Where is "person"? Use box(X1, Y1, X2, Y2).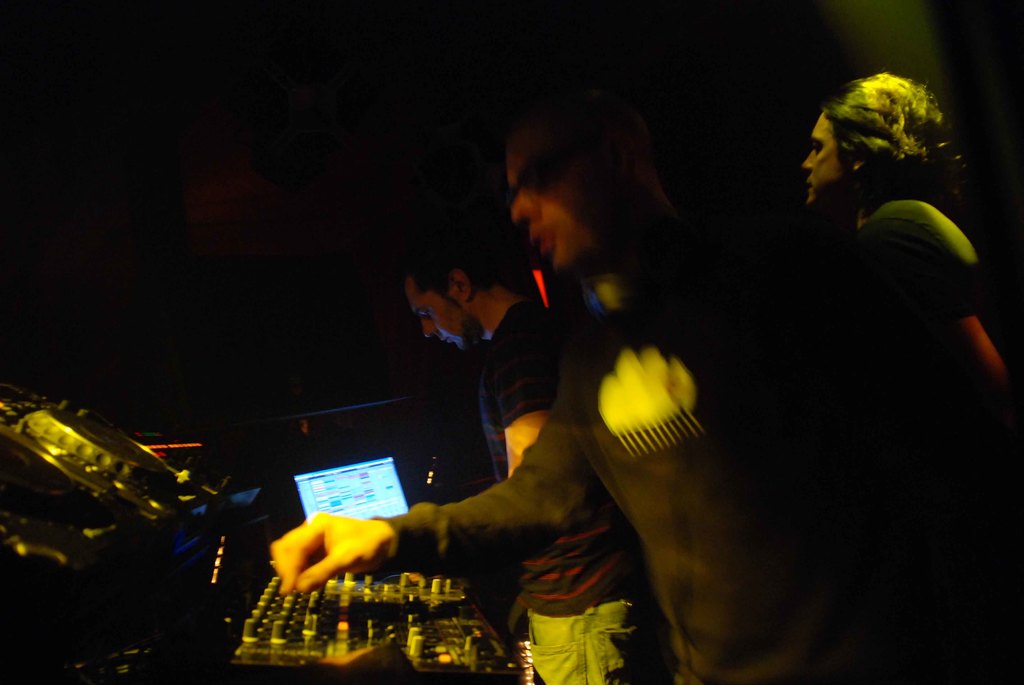
box(803, 69, 985, 310).
